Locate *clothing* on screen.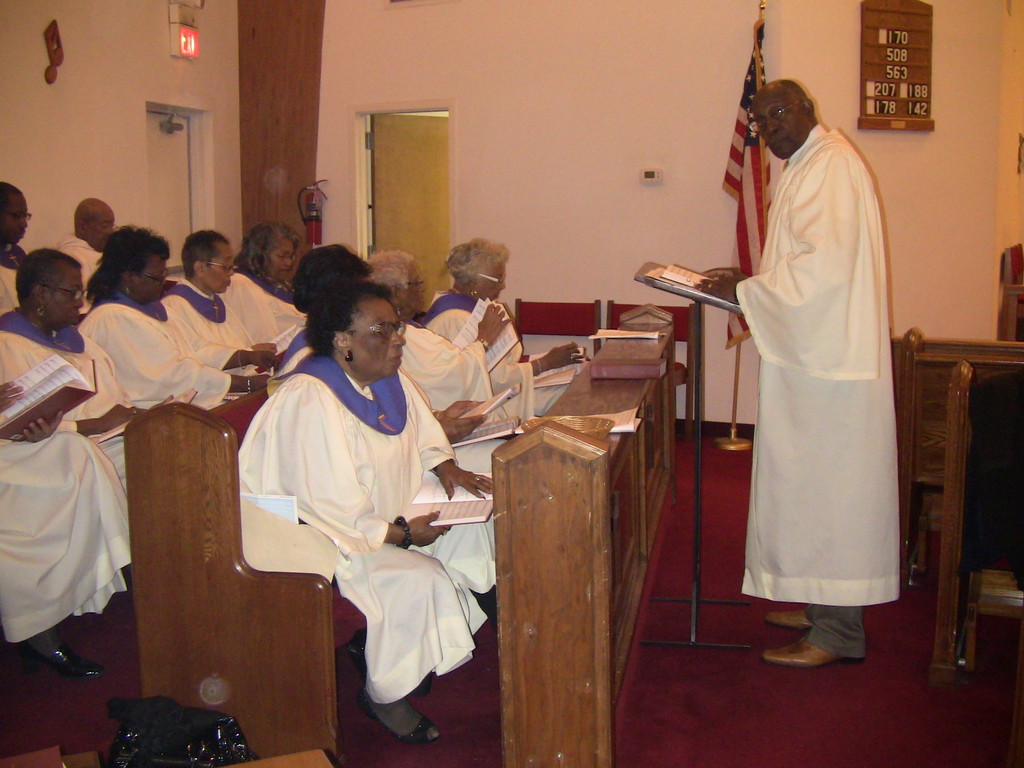
On screen at 0, 305, 144, 474.
